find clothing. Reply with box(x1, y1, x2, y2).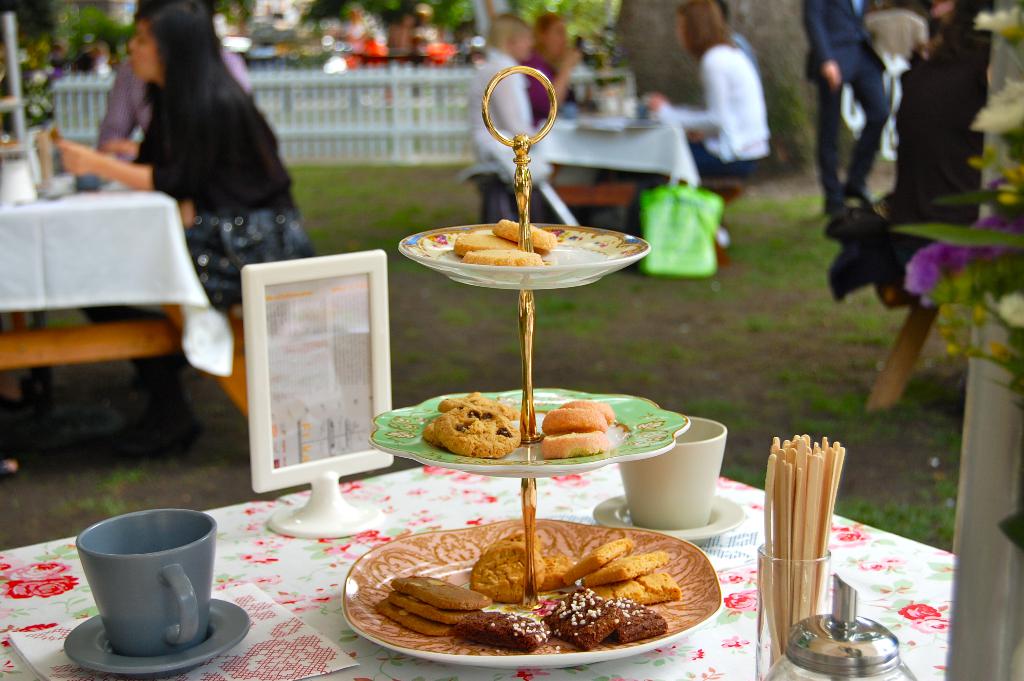
box(803, 0, 894, 213).
